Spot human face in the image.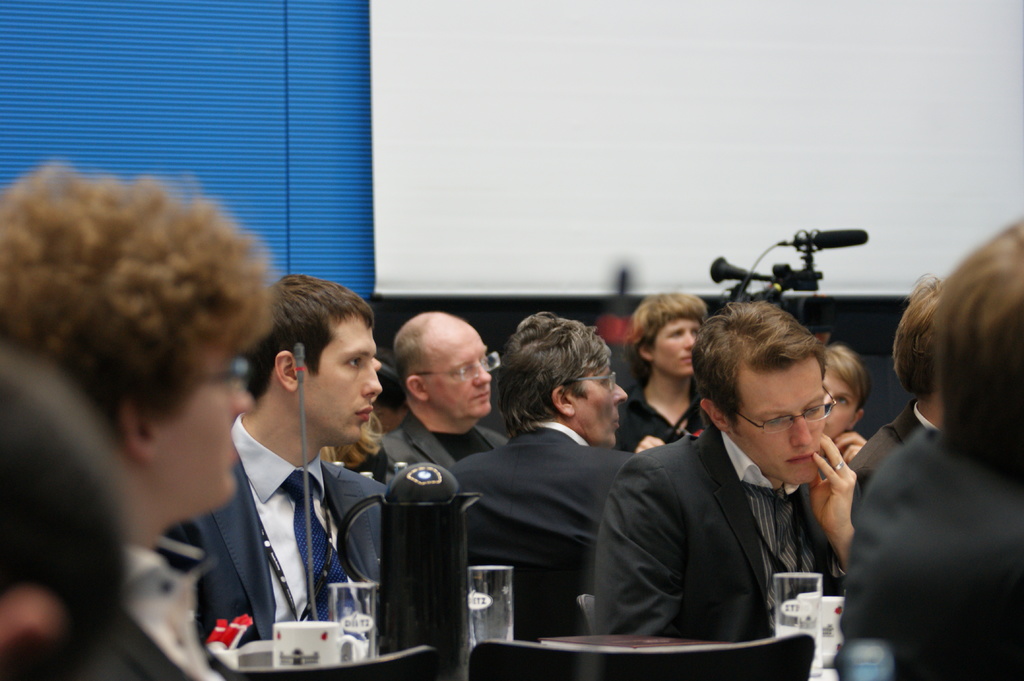
human face found at pyautogui.locateOnScreen(301, 308, 380, 441).
